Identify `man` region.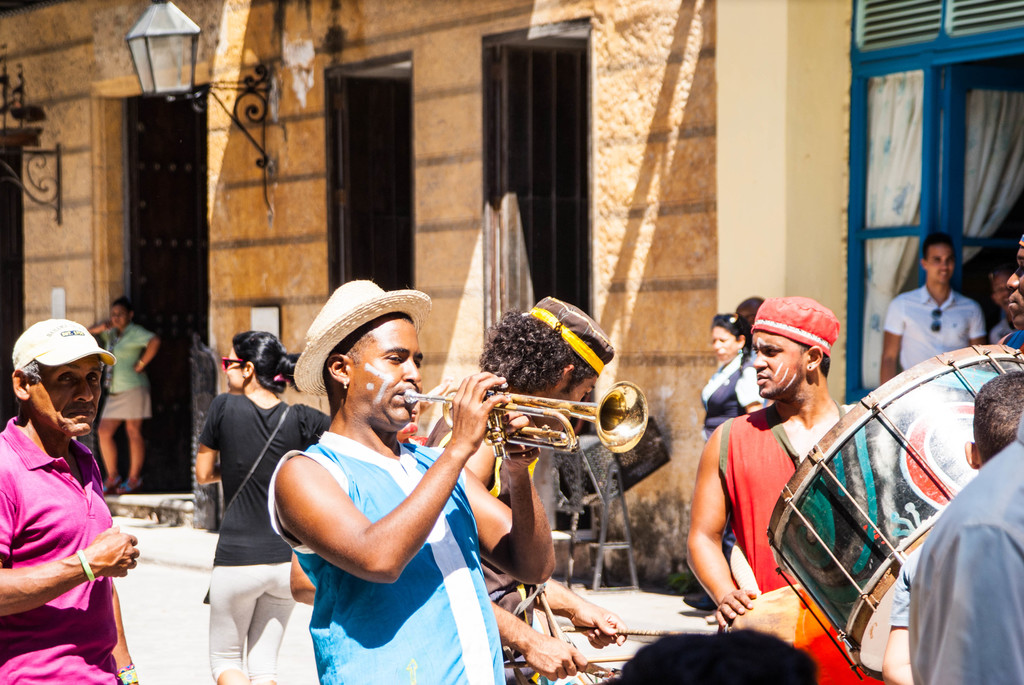
Region: select_region(0, 319, 141, 684).
